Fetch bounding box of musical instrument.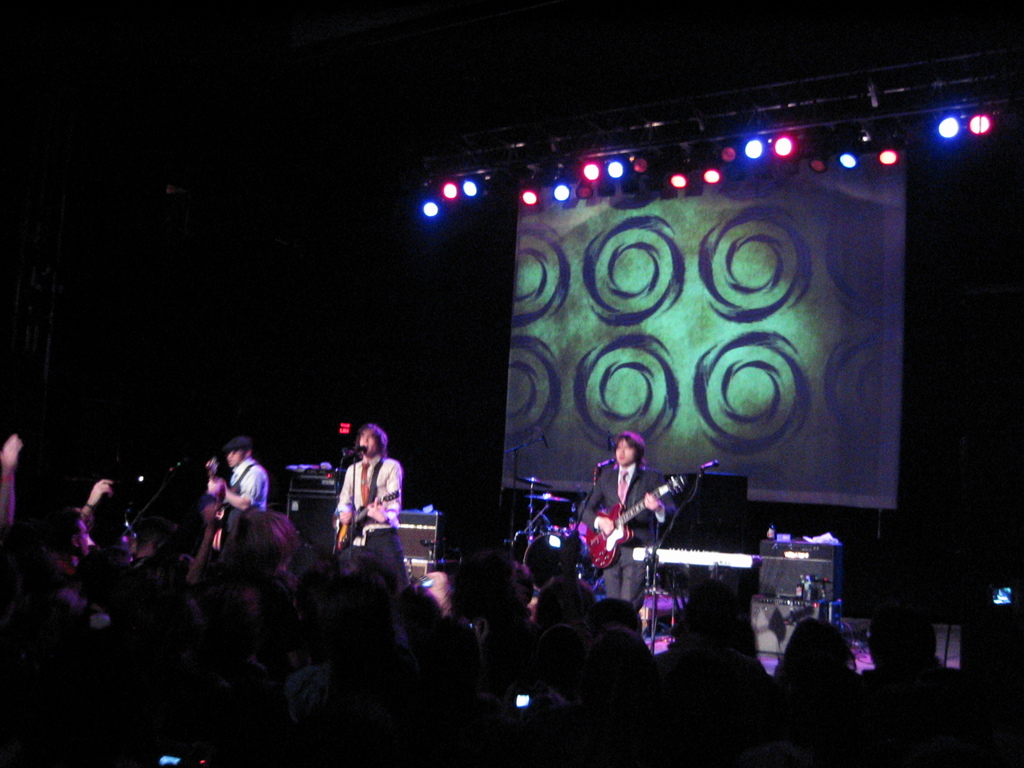
Bbox: pyautogui.locateOnScreen(628, 546, 758, 567).
